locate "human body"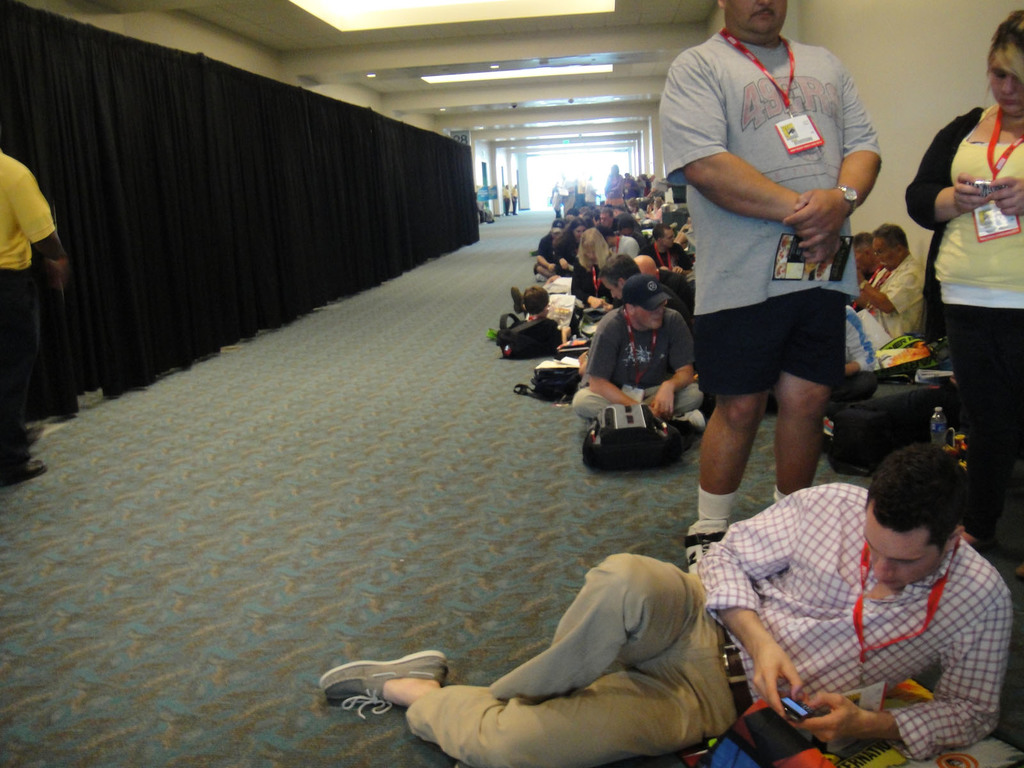
crop(627, 250, 686, 300)
